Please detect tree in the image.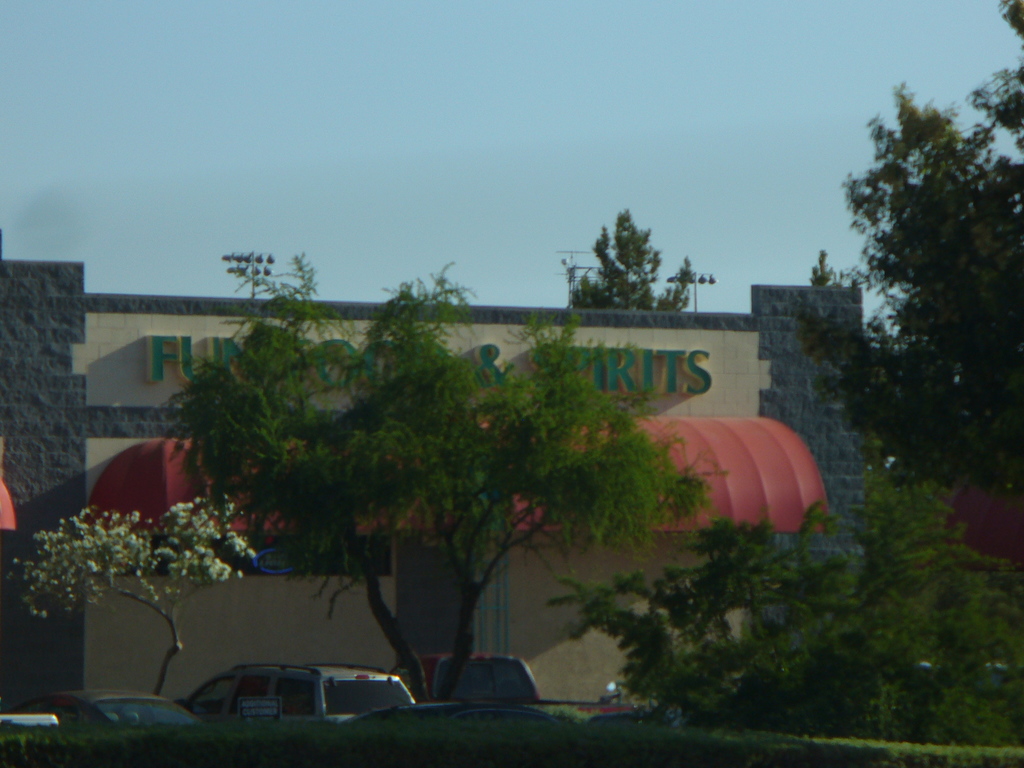
[559,205,698,303].
